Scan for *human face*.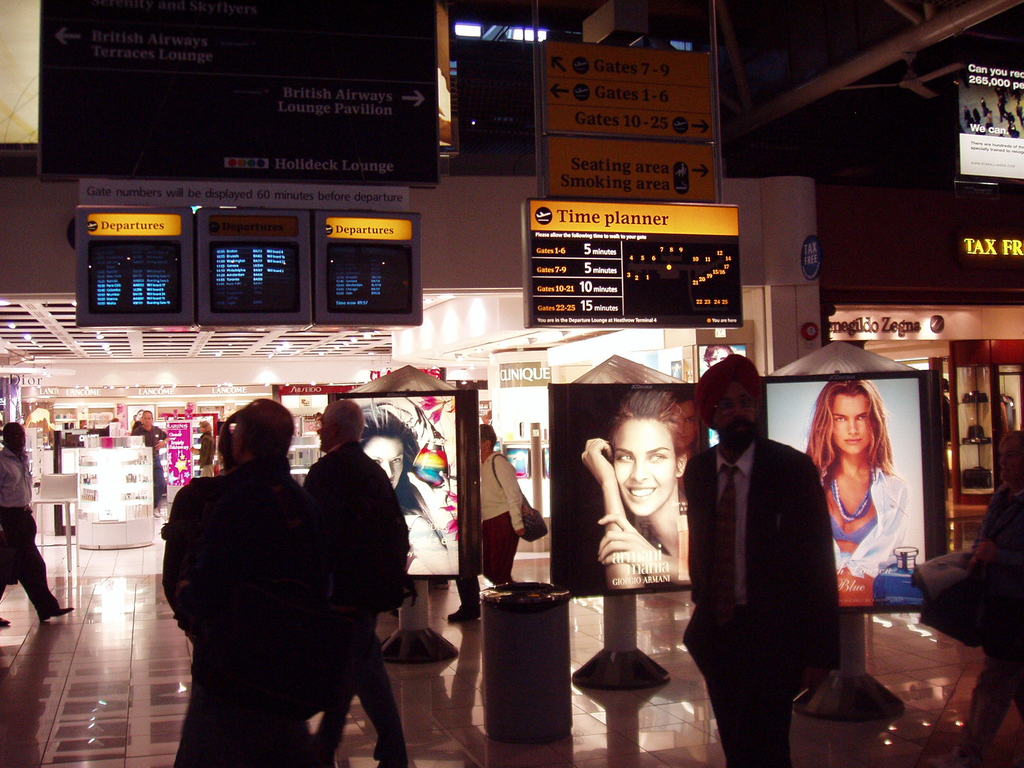
Scan result: locate(611, 413, 678, 520).
